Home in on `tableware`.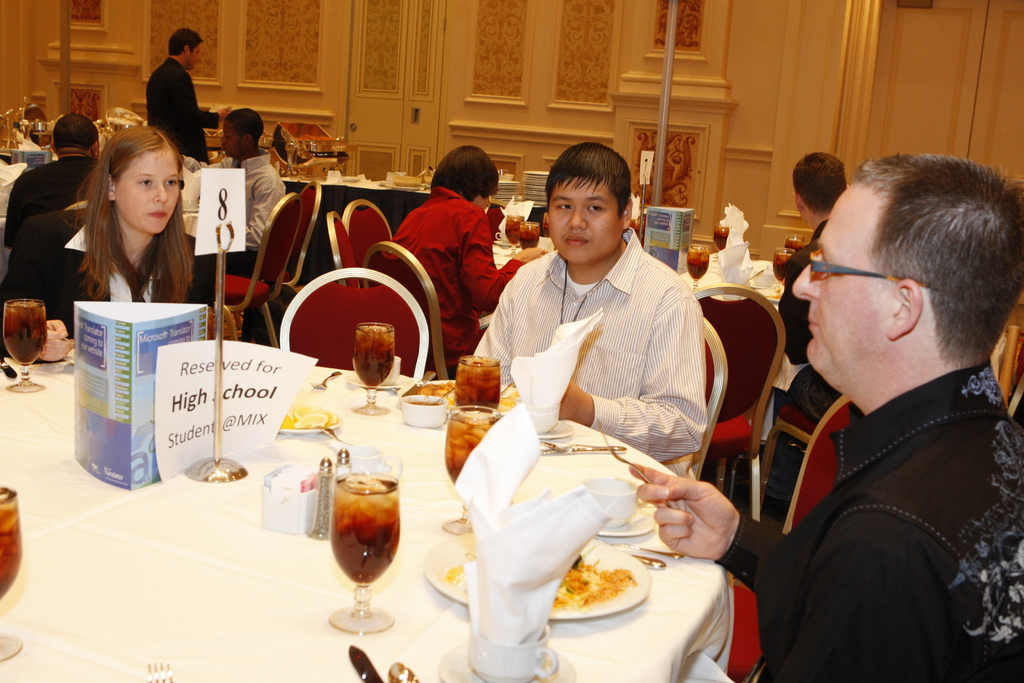
Homed in at select_region(463, 622, 560, 682).
